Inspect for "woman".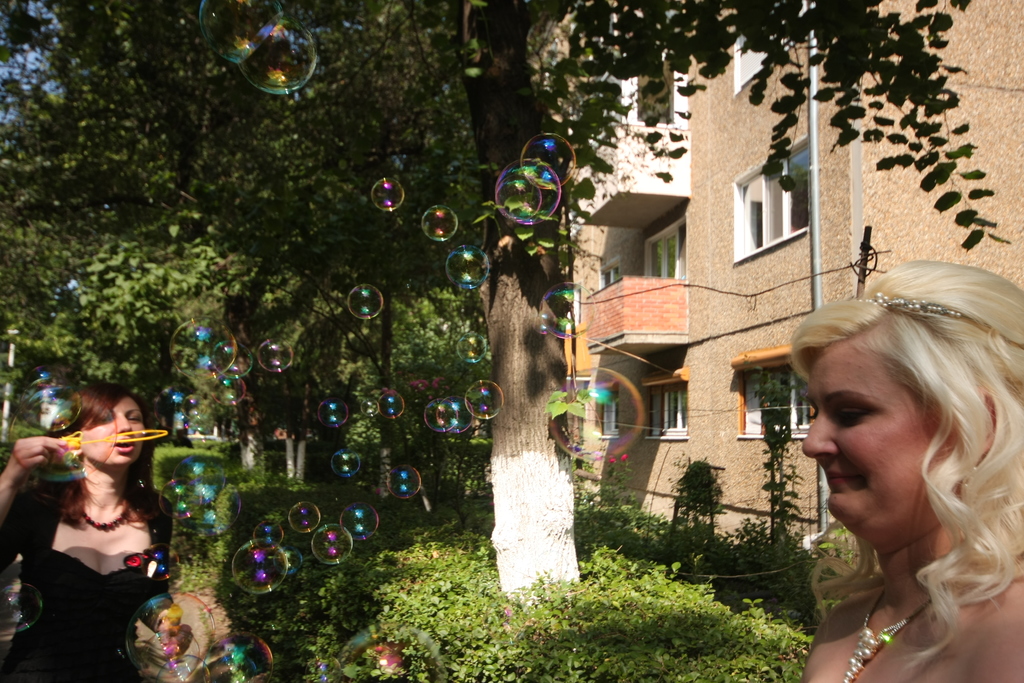
Inspection: 784:256:1023:682.
